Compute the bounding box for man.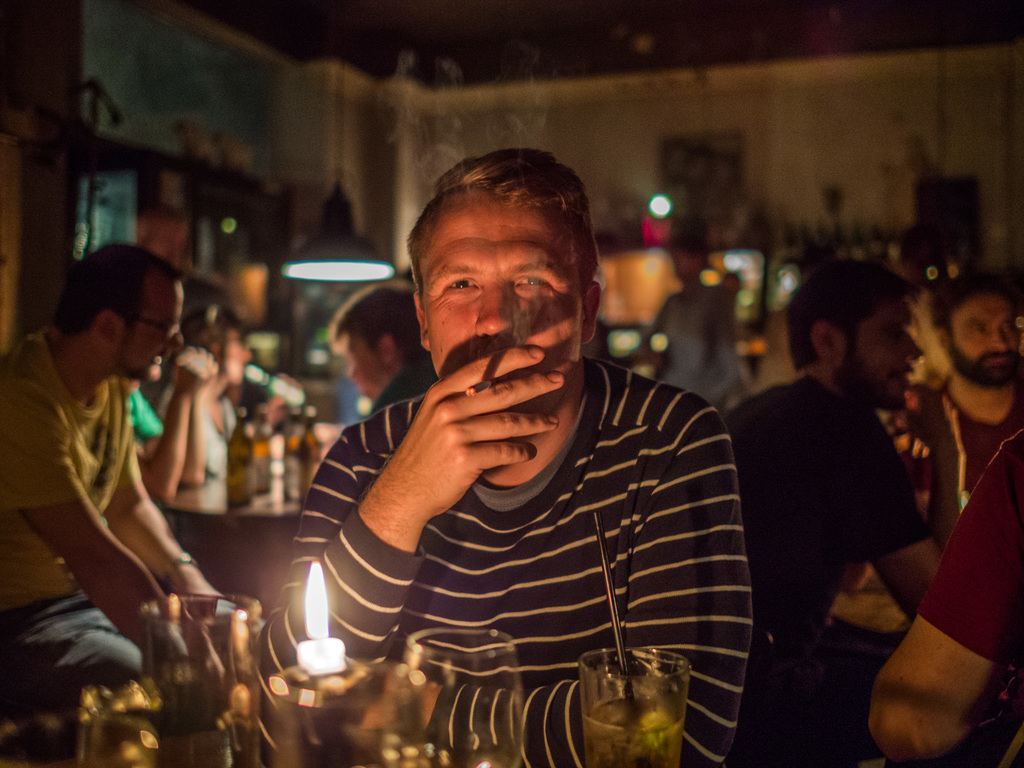
862, 426, 1023, 767.
